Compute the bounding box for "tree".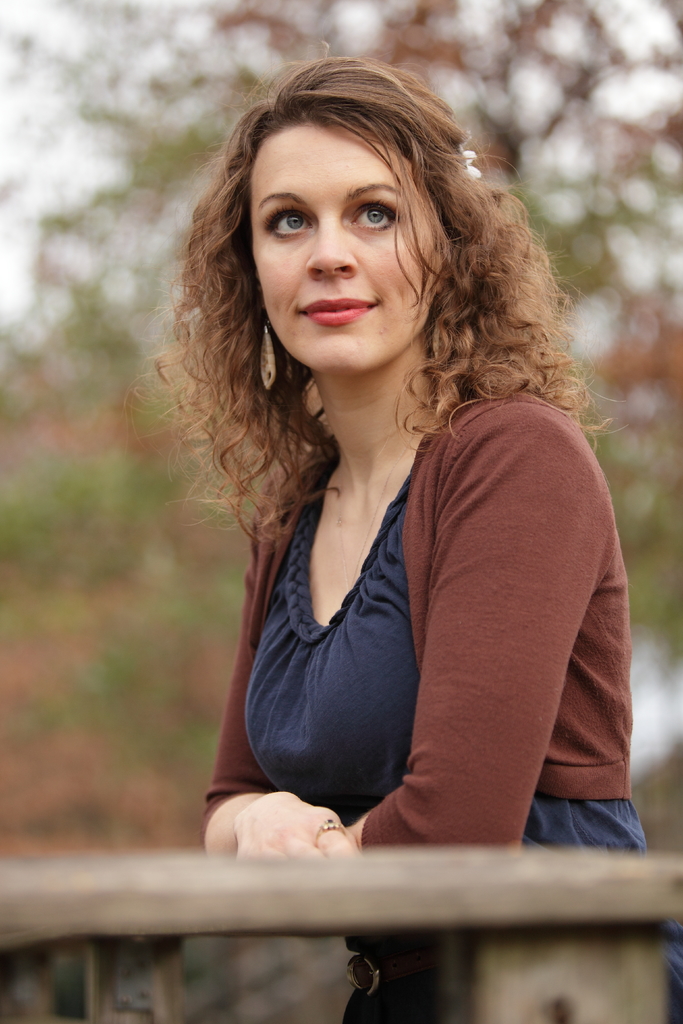
bbox(0, 0, 682, 820).
